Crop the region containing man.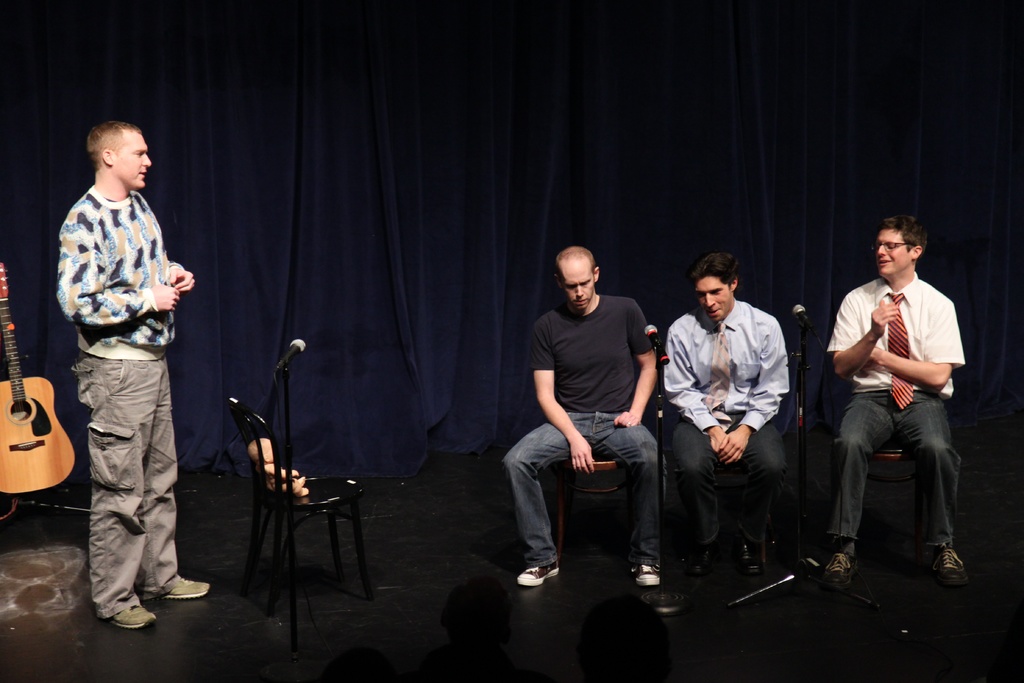
Crop region: x1=824 y1=206 x2=980 y2=597.
